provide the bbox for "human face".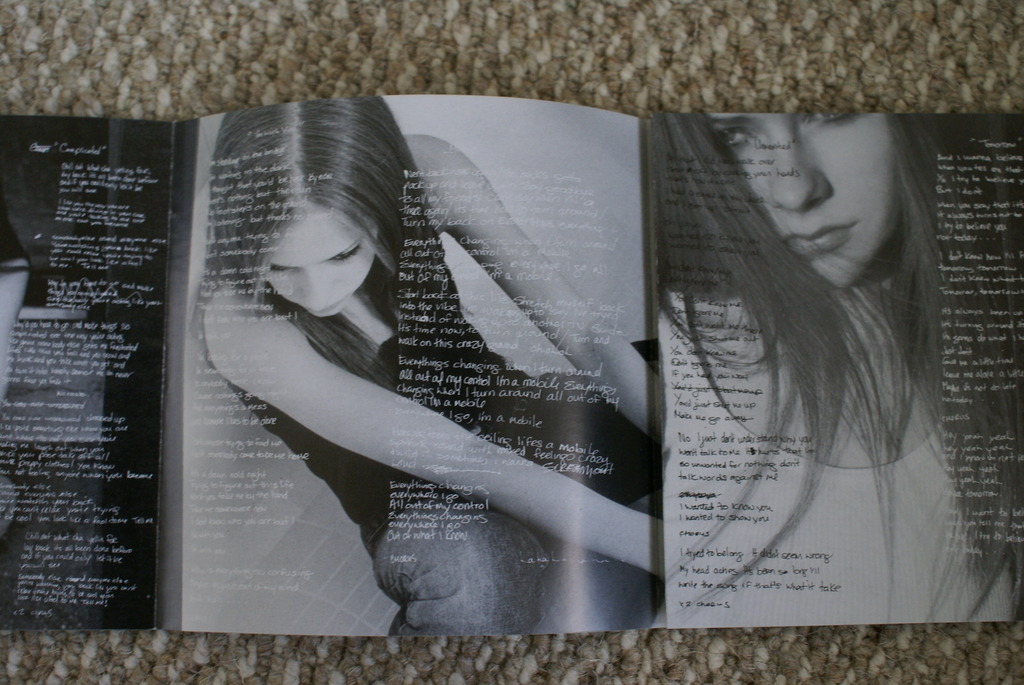
<box>704,109,902,286</box>.
